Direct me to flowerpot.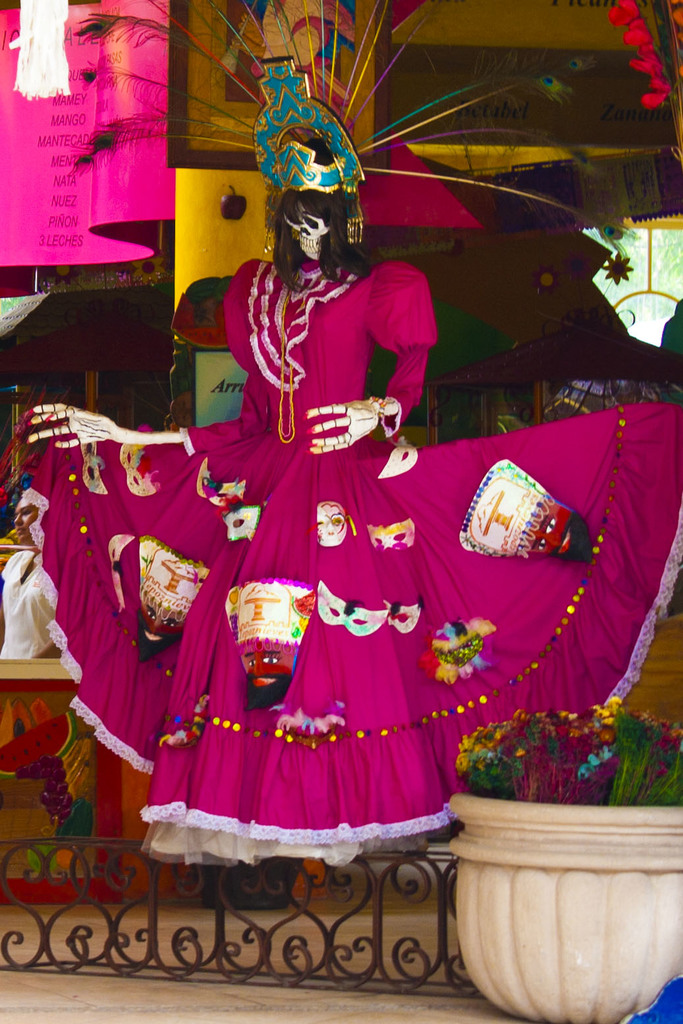
Direction: box=[437, 753, 682, 1015].
